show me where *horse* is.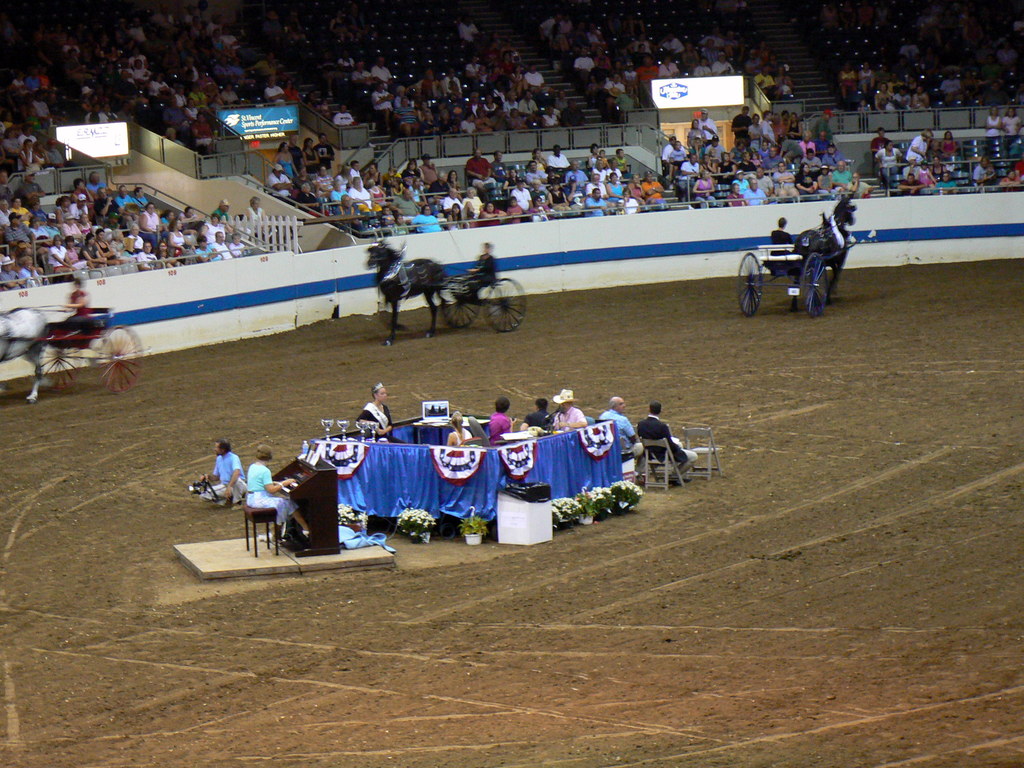
*horse* is at (364, 237, 455, 345).
